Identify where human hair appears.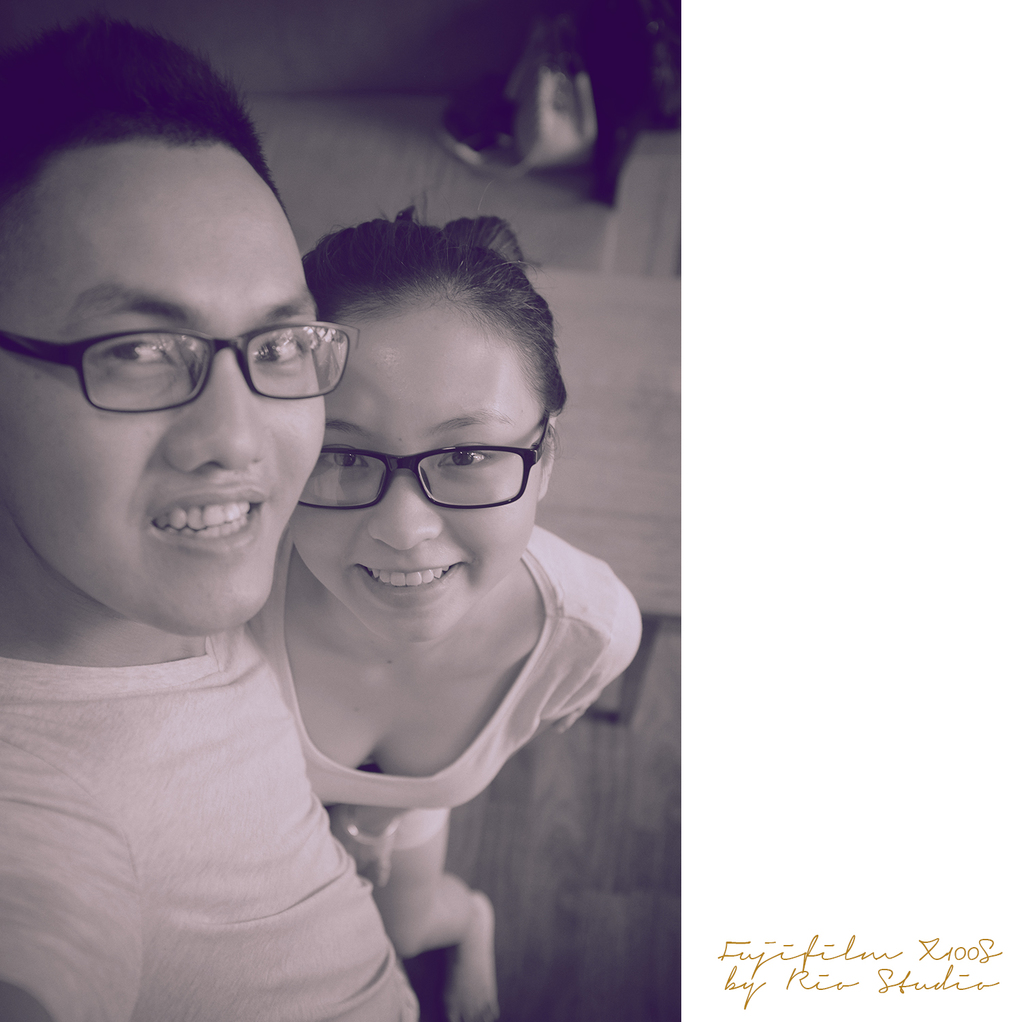
Appears at x1=0, y1=9, x2=286, y2=227.
